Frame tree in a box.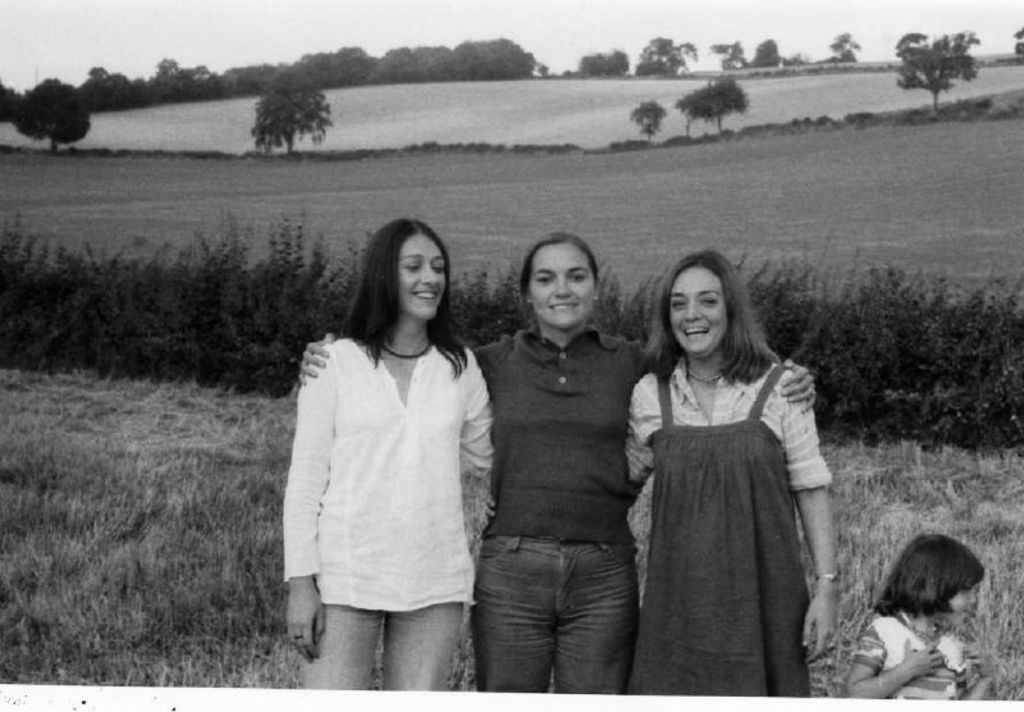
box(1006, 24, 1023, 54).
